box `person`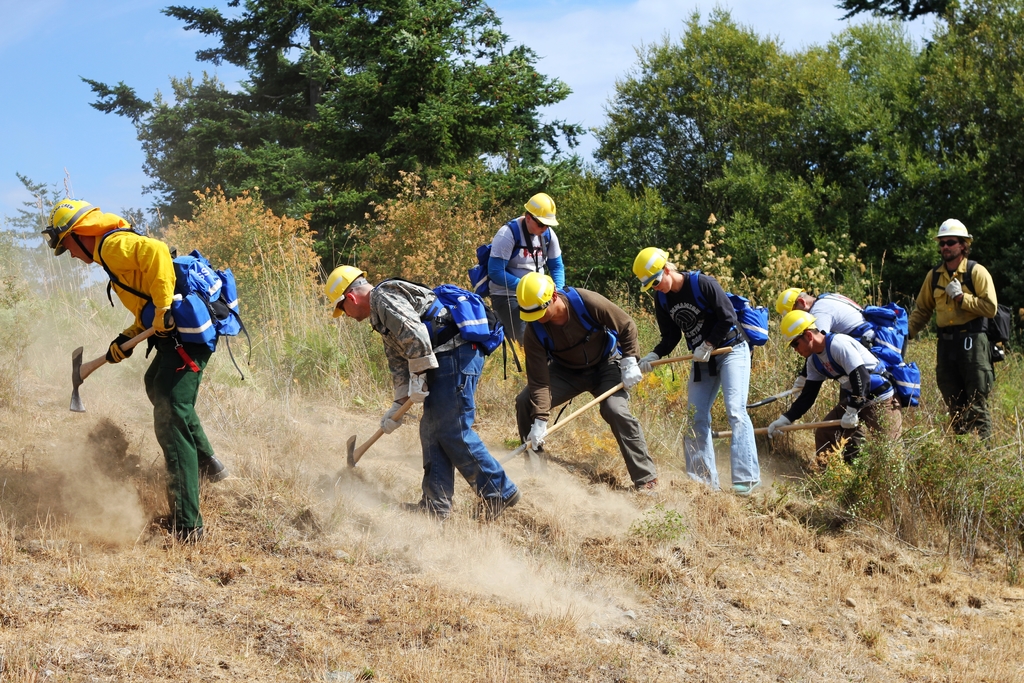
489 190 565 340
